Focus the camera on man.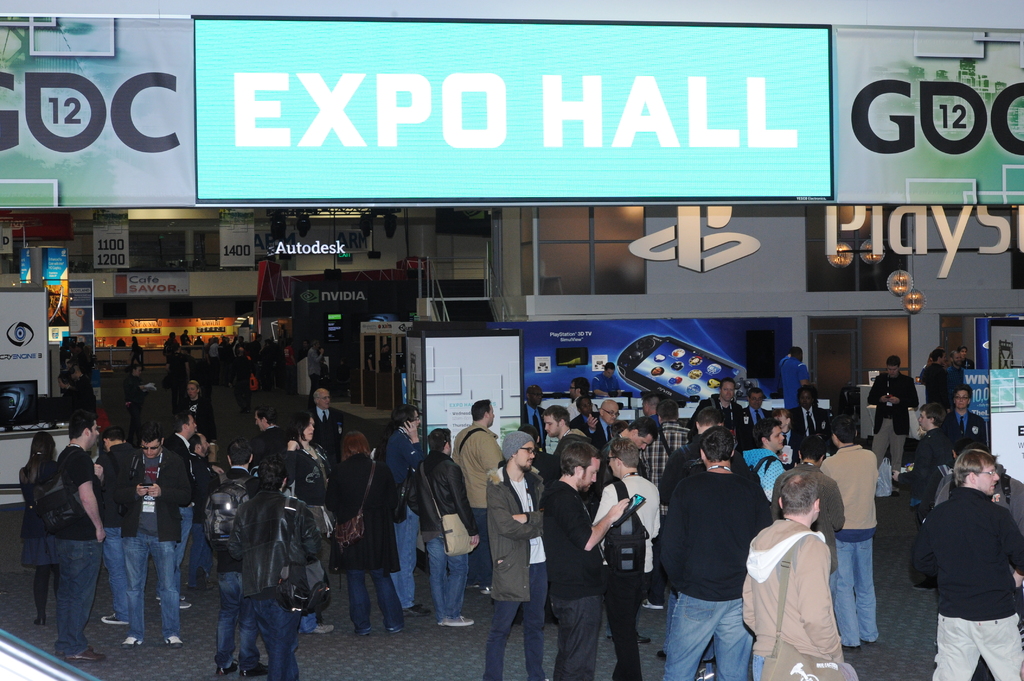
Focus region: <bbox>740, 467, 847, 680</bbox>.
